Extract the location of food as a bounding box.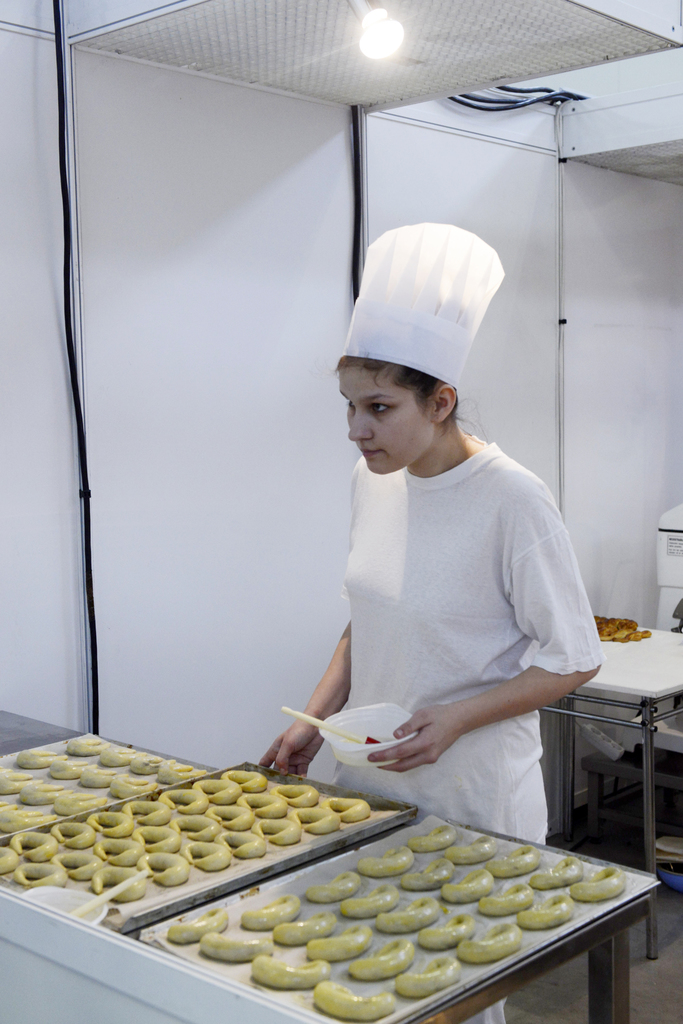
pyautogui.locateOnScreen(442, 869, 496, 906).
